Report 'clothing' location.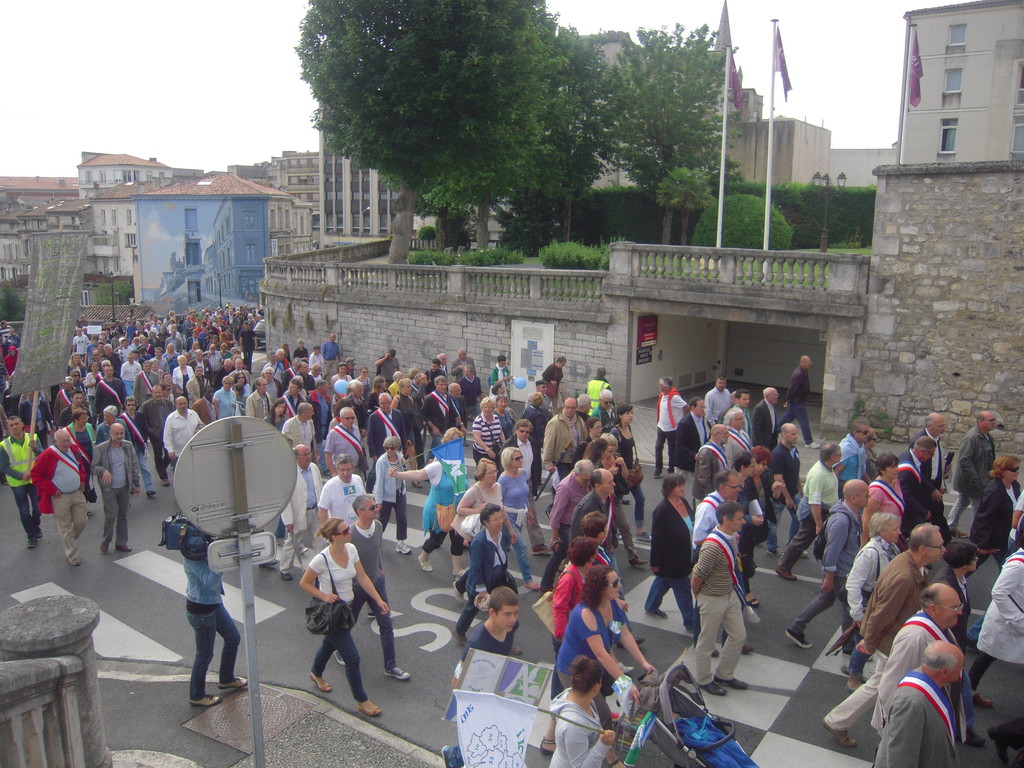
Report: [left=552, top=558, right=598, bottom=640].
